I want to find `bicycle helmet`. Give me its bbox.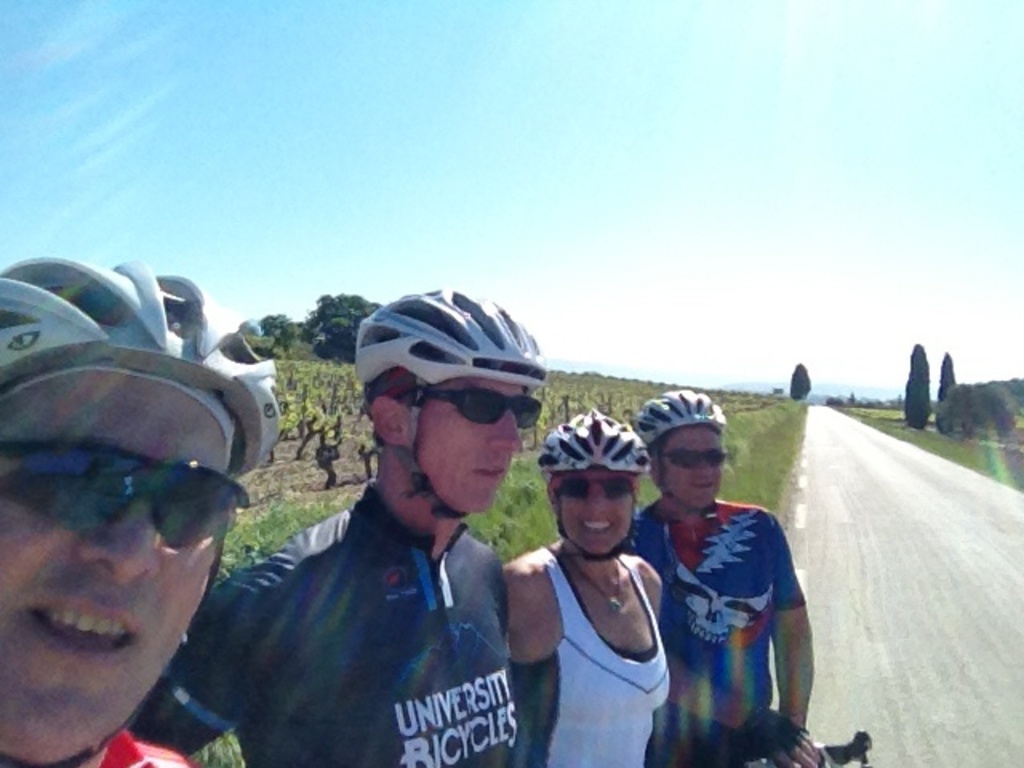
l=362, t=285, r=534, b=525.
